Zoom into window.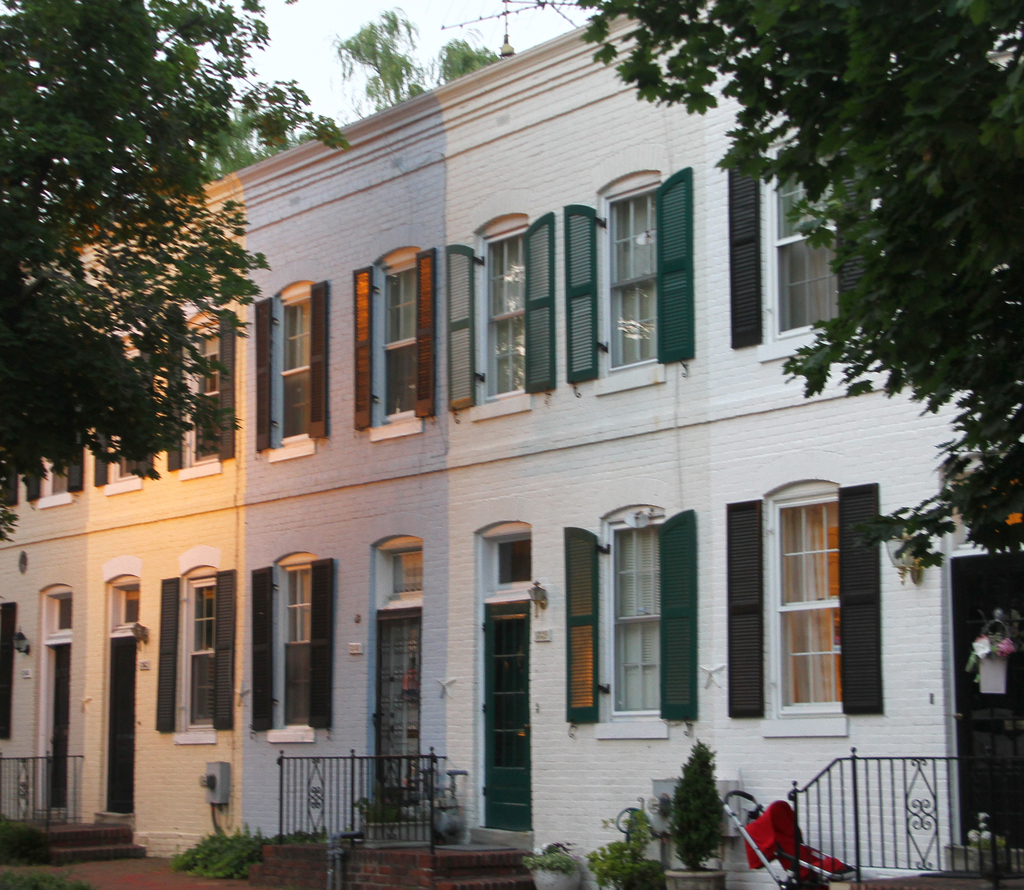
Zoom target: bbox(160, 564, 240, 733).
